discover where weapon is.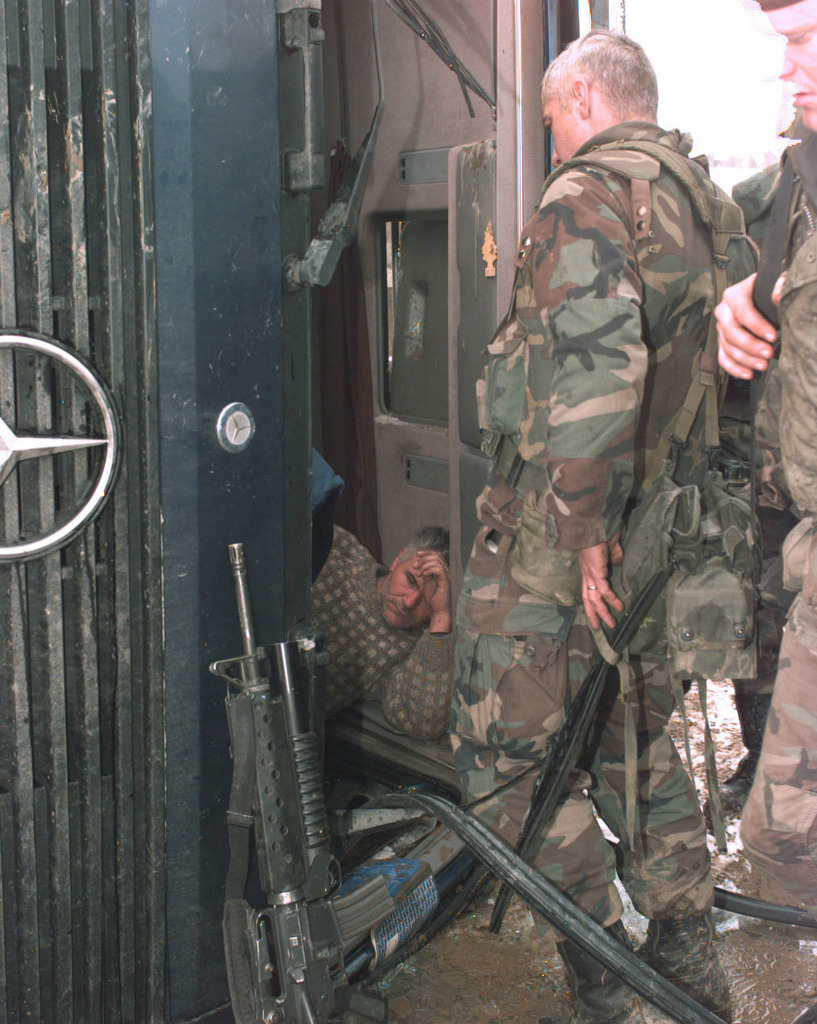
Discovered at 213/483/429/1016.
